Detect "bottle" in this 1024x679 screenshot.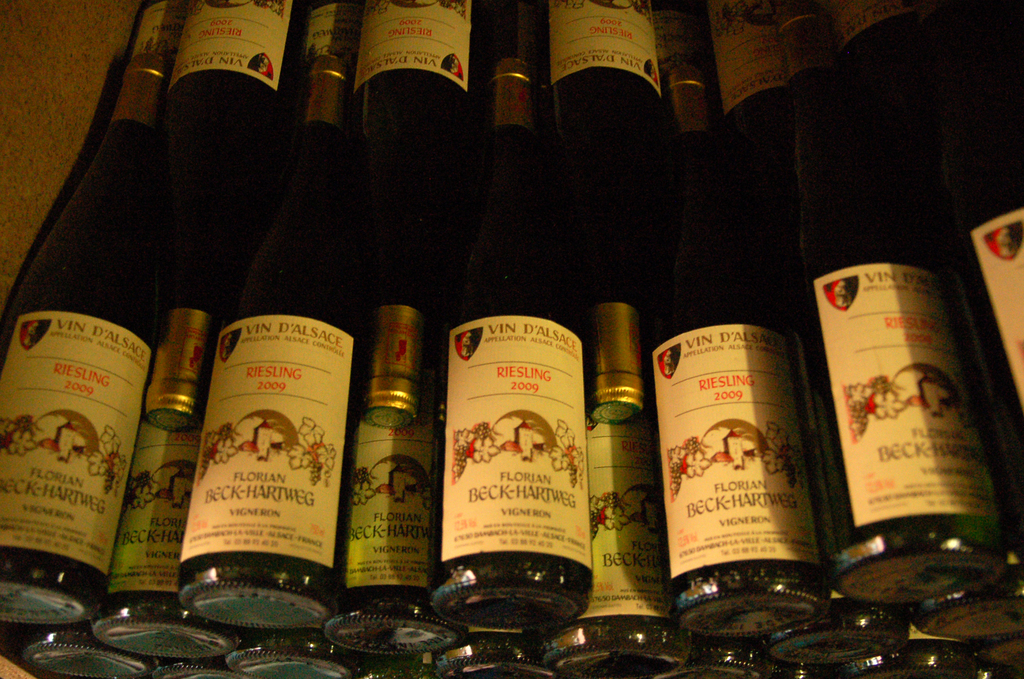
Detection: select_region(374, 0, 499, 427).
